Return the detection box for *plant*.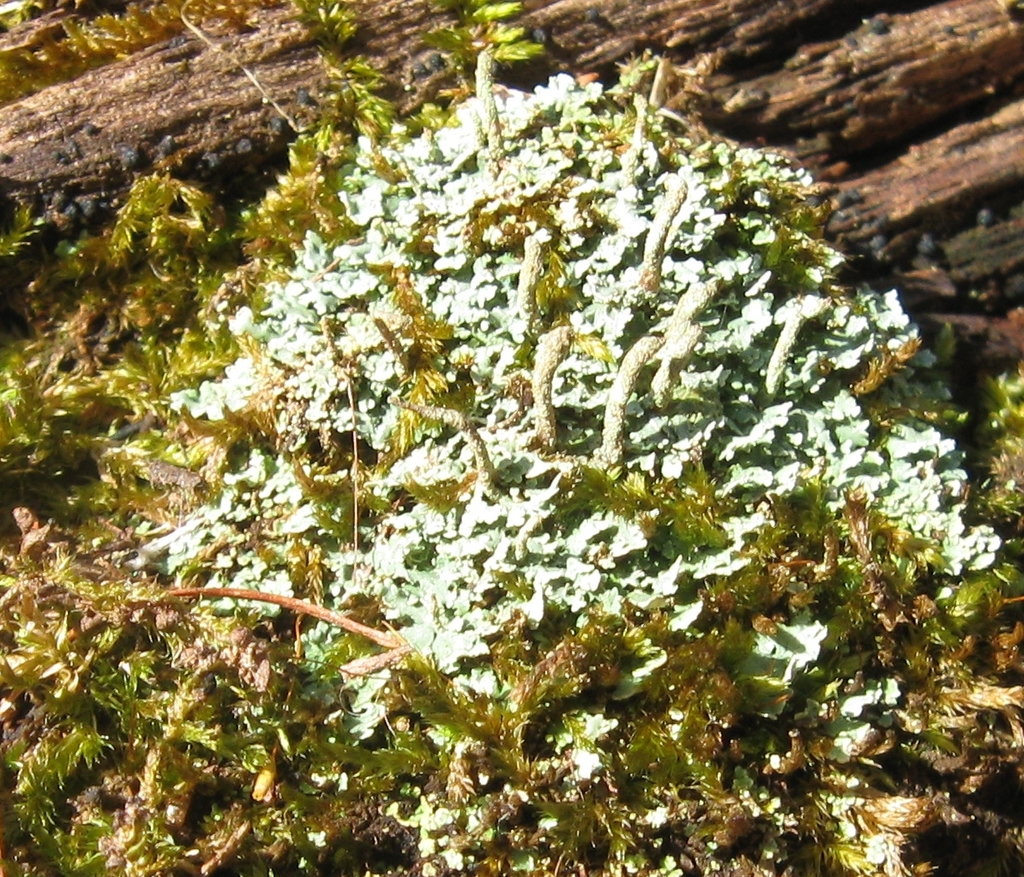
locate(0, 0, 1023, 876).
